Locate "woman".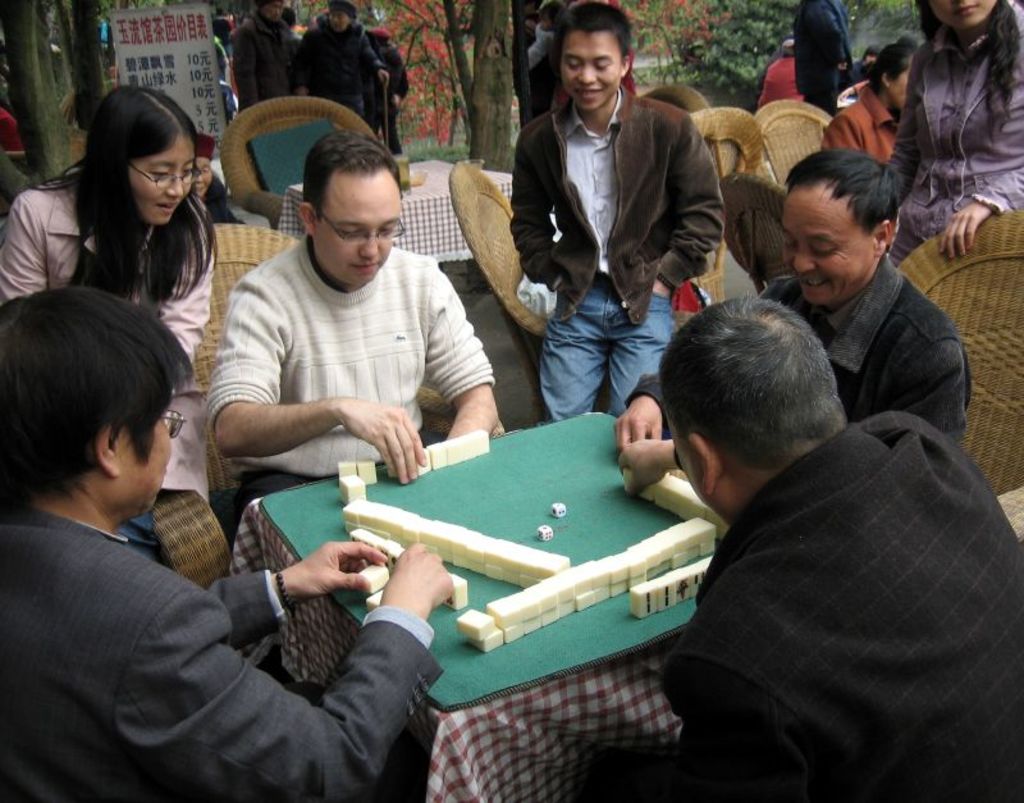
Bounding box: select_region(884, 0, 1023, 270).
